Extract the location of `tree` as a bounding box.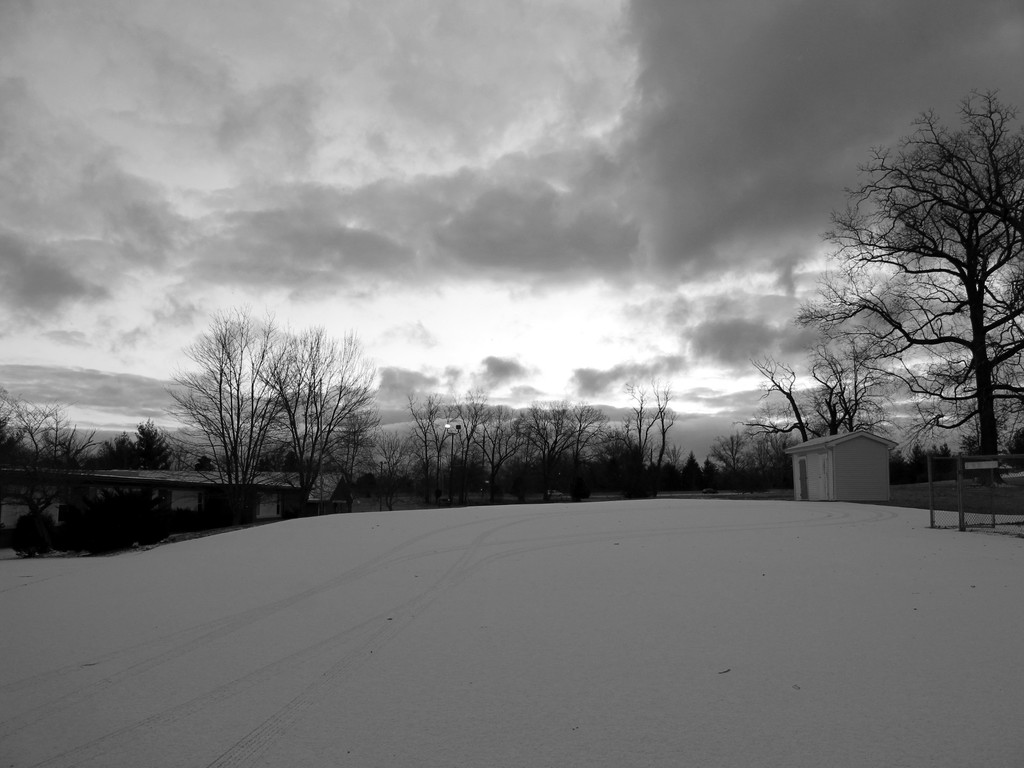
<bbox>808, 77, 1023, 468</bbox>.
